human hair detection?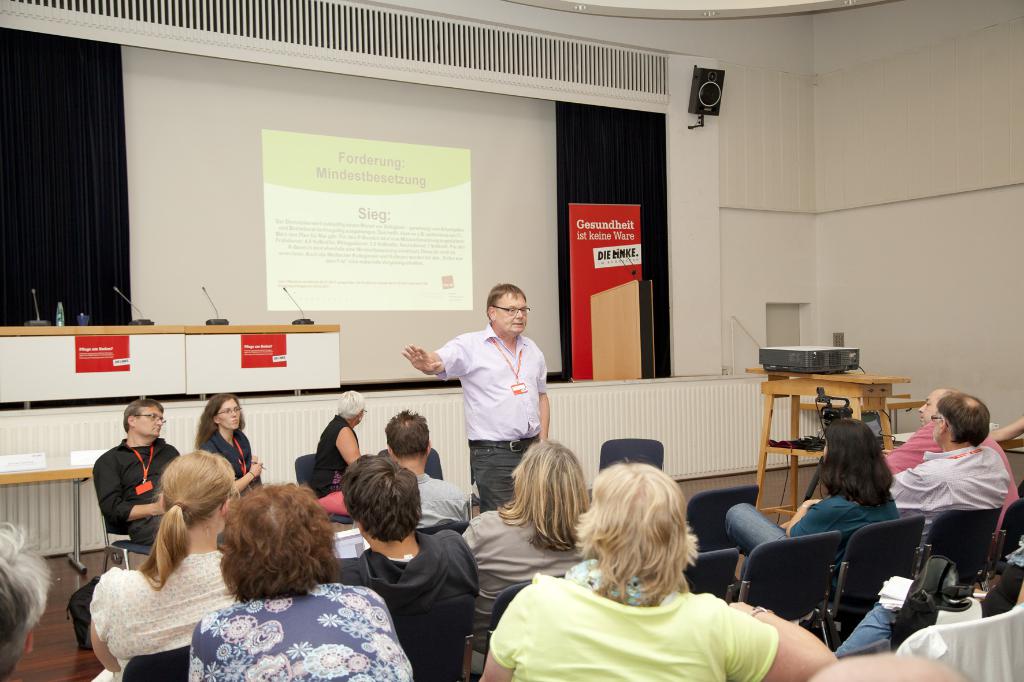
pyautogui.locateOnScreen(931, 392, 996, 446)
